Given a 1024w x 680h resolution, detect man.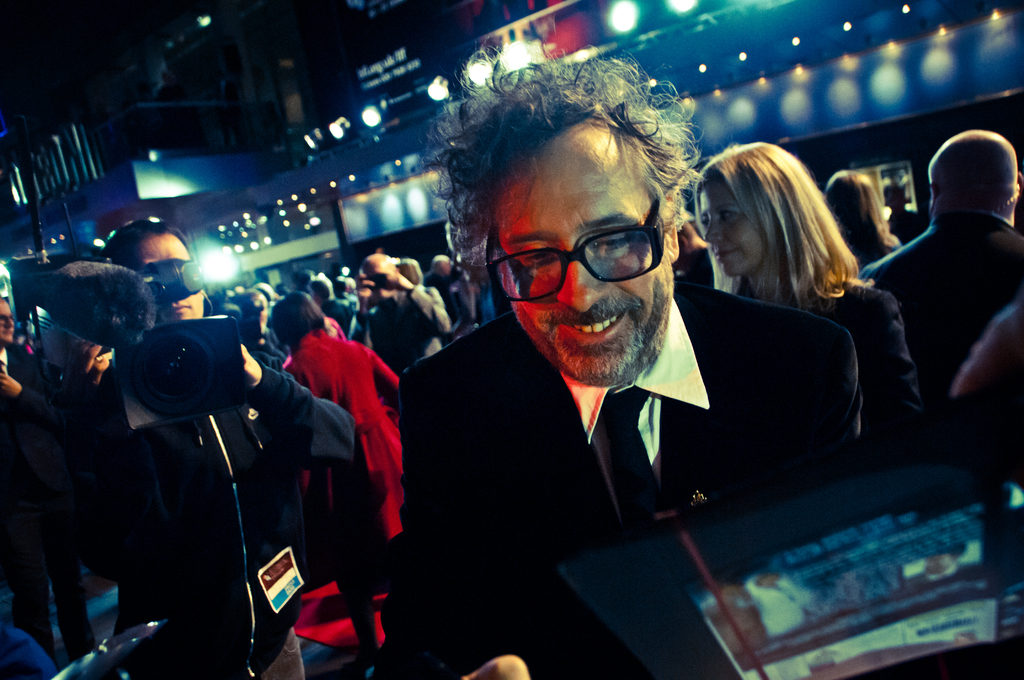
374/16/866/679.
